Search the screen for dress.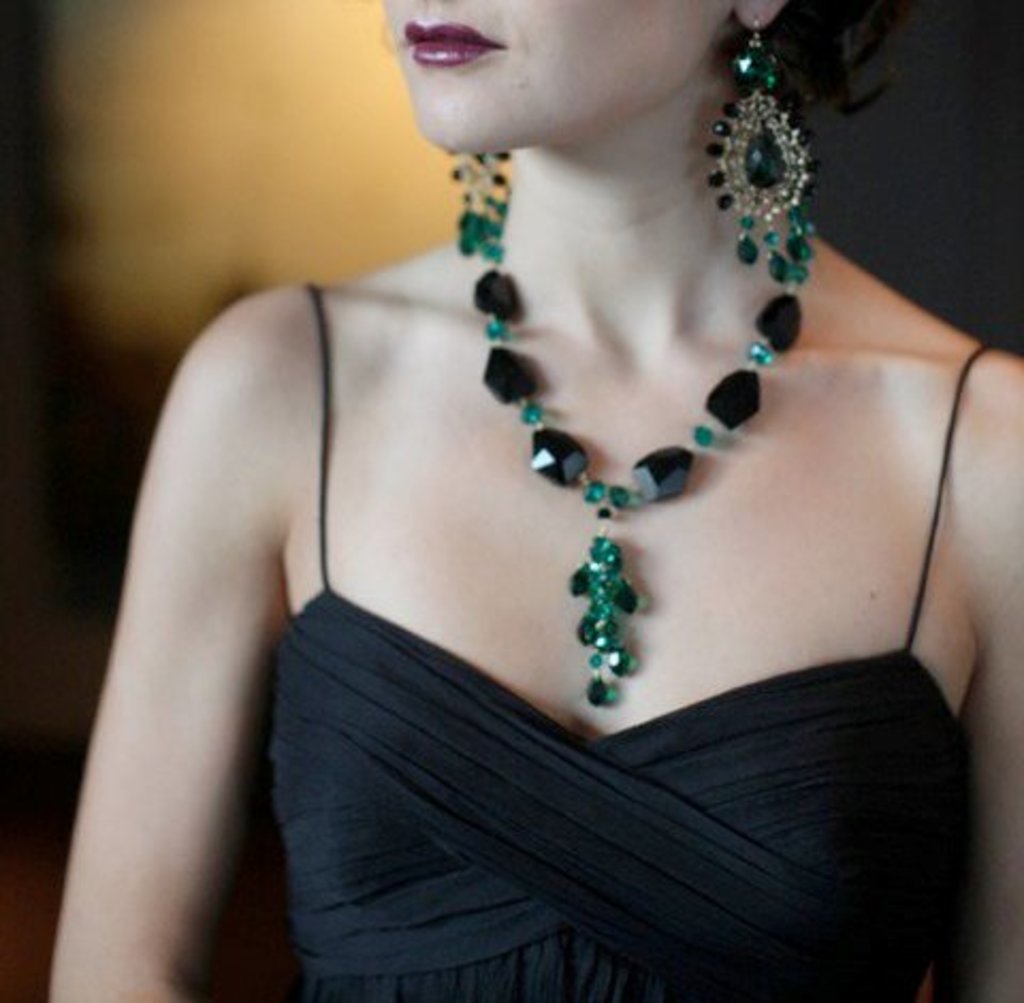
Found at Rect(314, 277, 988, 1001).
